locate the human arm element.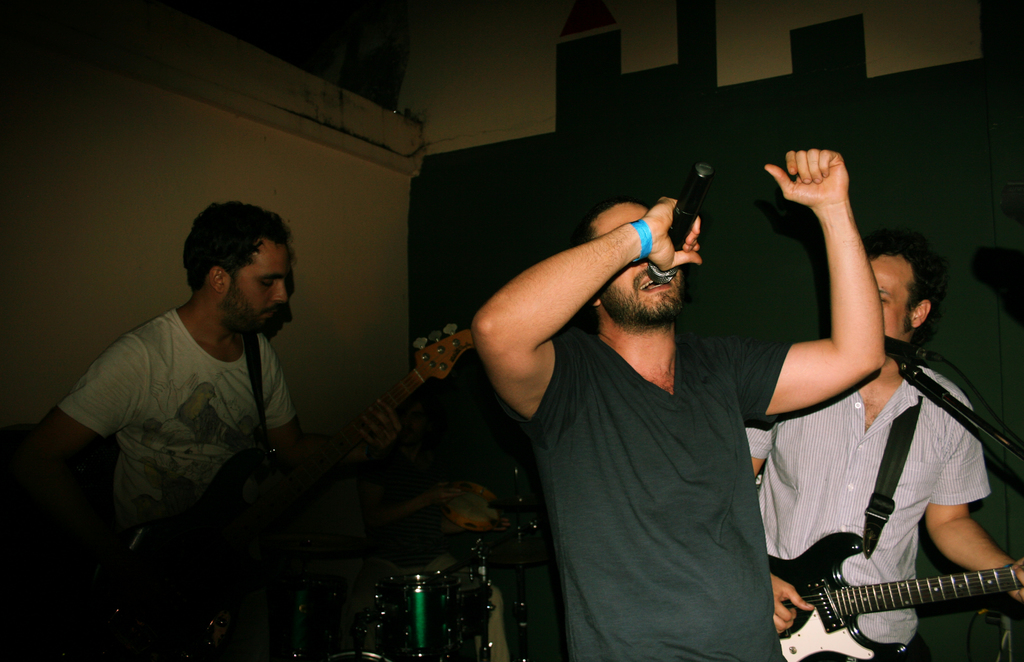
Element bbox: pyautogui.locateOnScreen(38, 332, 147, 459).
